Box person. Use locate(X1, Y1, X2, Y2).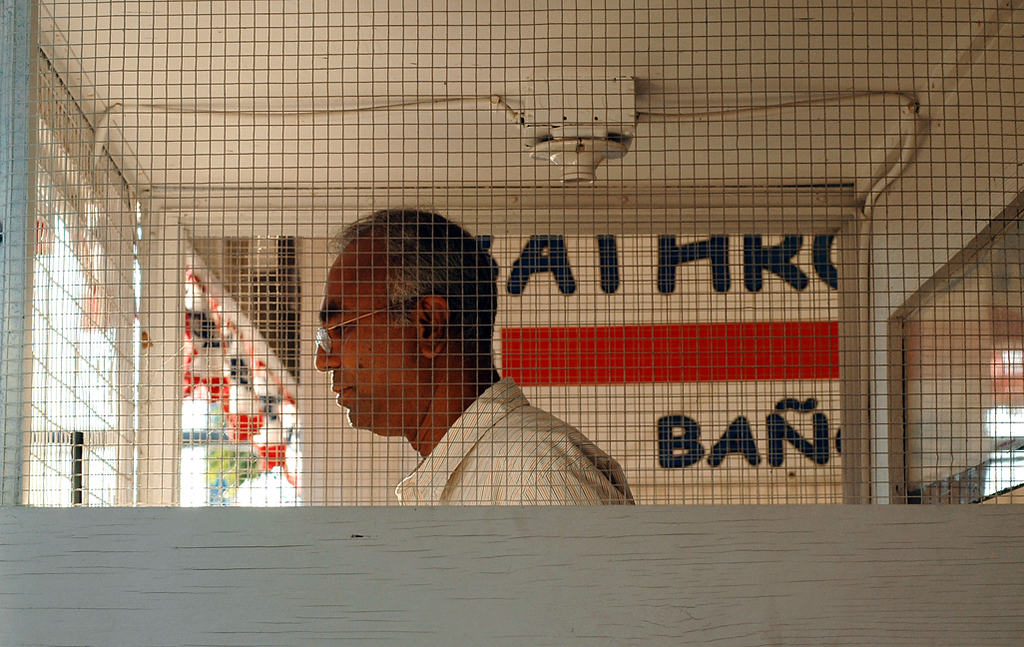
locate(313, 210, 639, 504).
